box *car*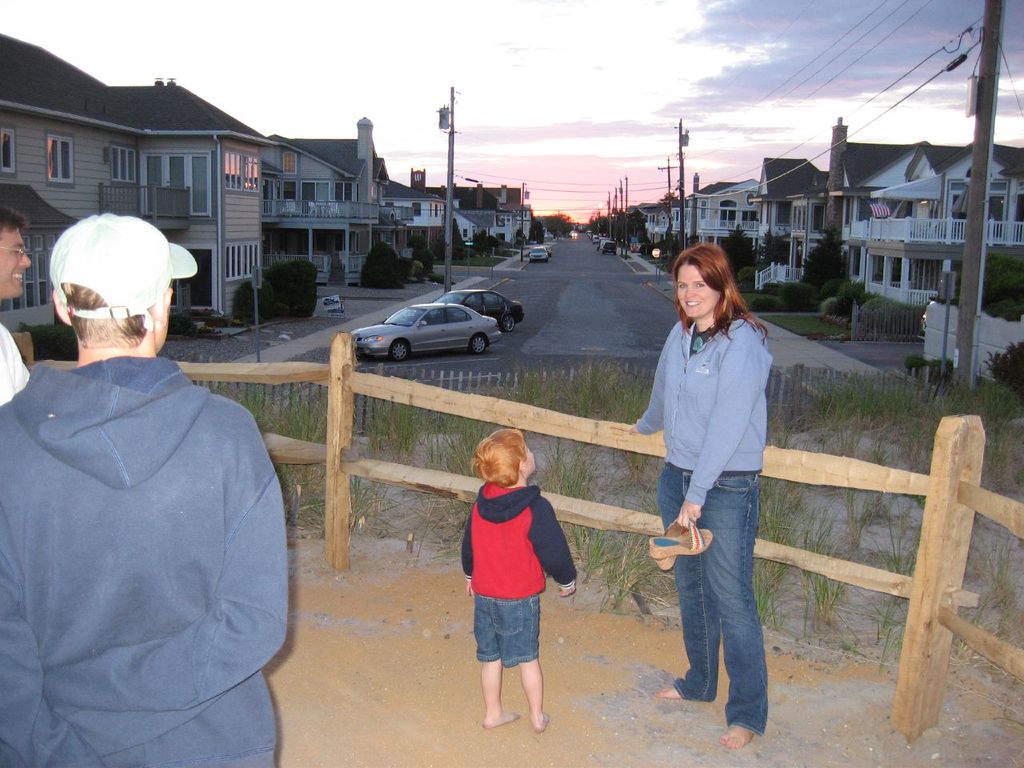
530, 244, 553, 264
